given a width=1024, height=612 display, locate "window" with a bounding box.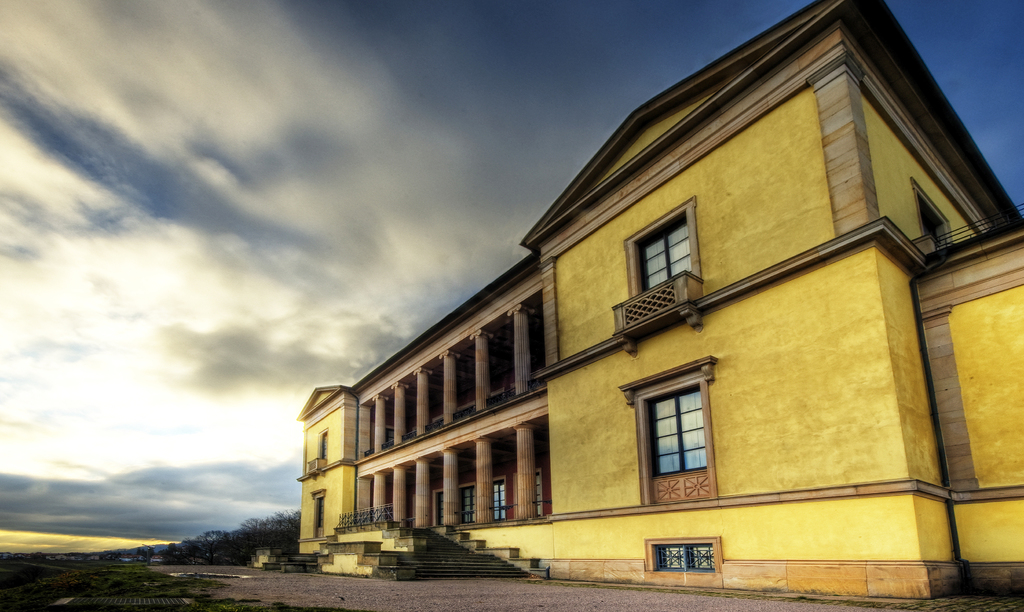
Located: l=309, t=492, r=329, b=545.
